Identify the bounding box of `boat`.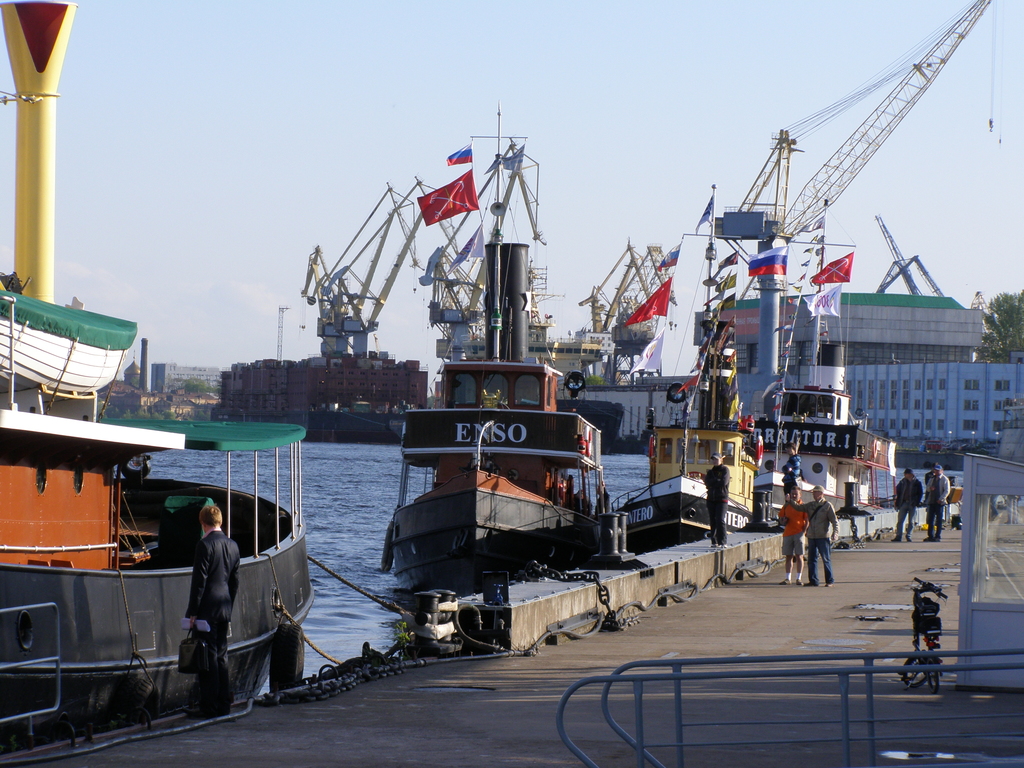
Rect(0, 290, 137, 397).
